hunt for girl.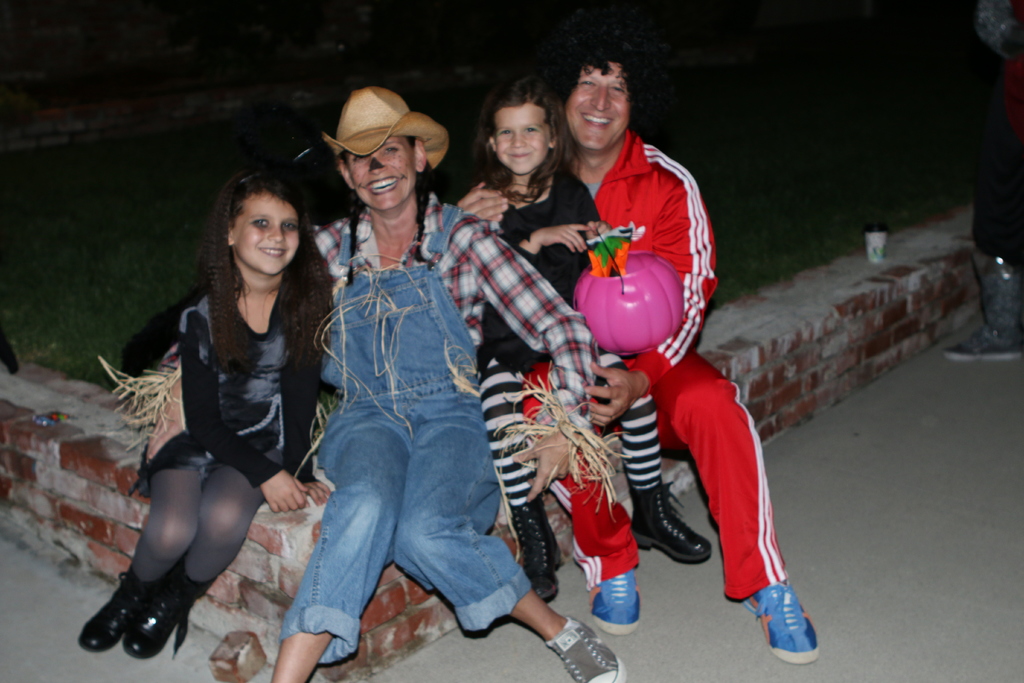
Hunted down at 447/83/714/604.
